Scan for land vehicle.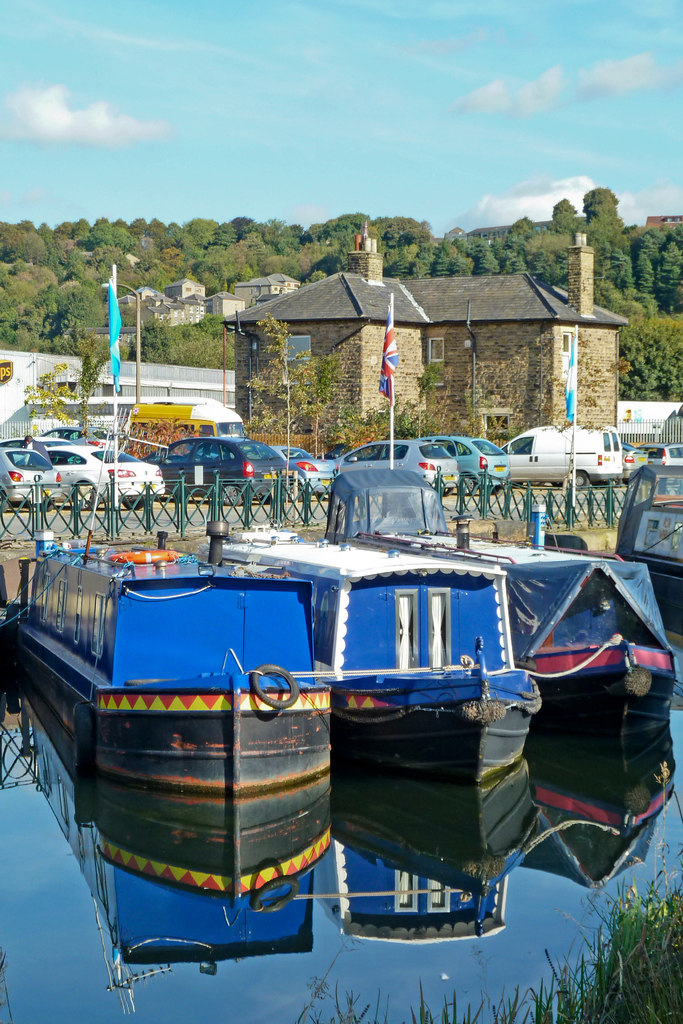
Scan result: (390, 433, 511, 495).
